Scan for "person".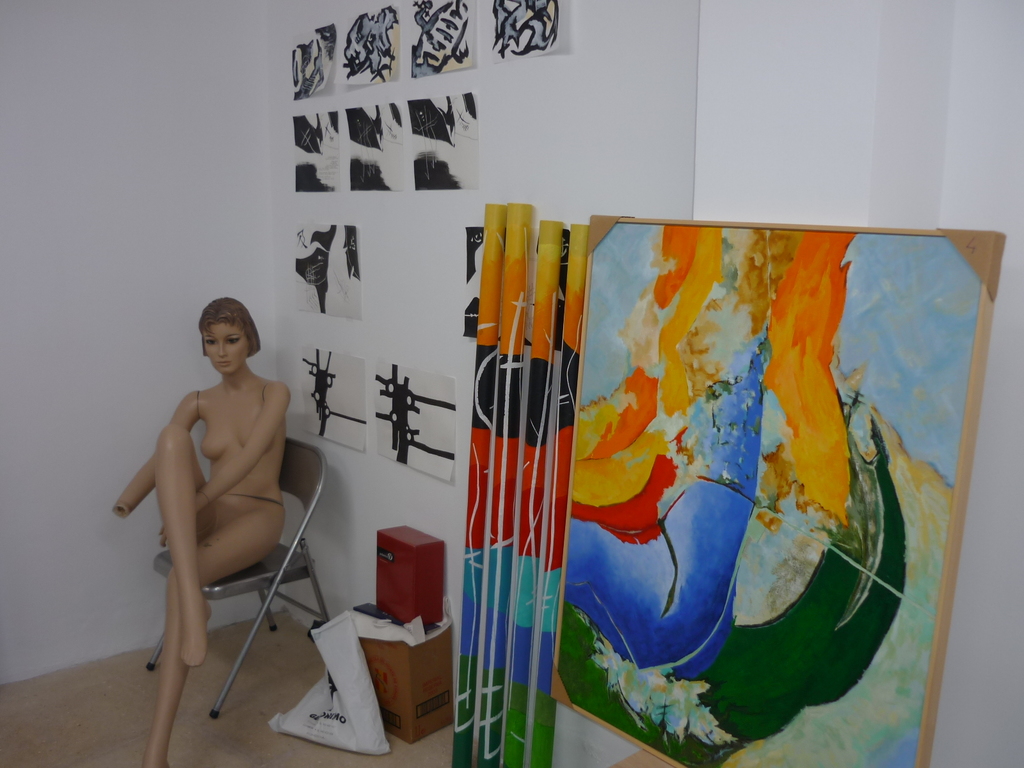
Scan result: 117, 273, 319, 726.
